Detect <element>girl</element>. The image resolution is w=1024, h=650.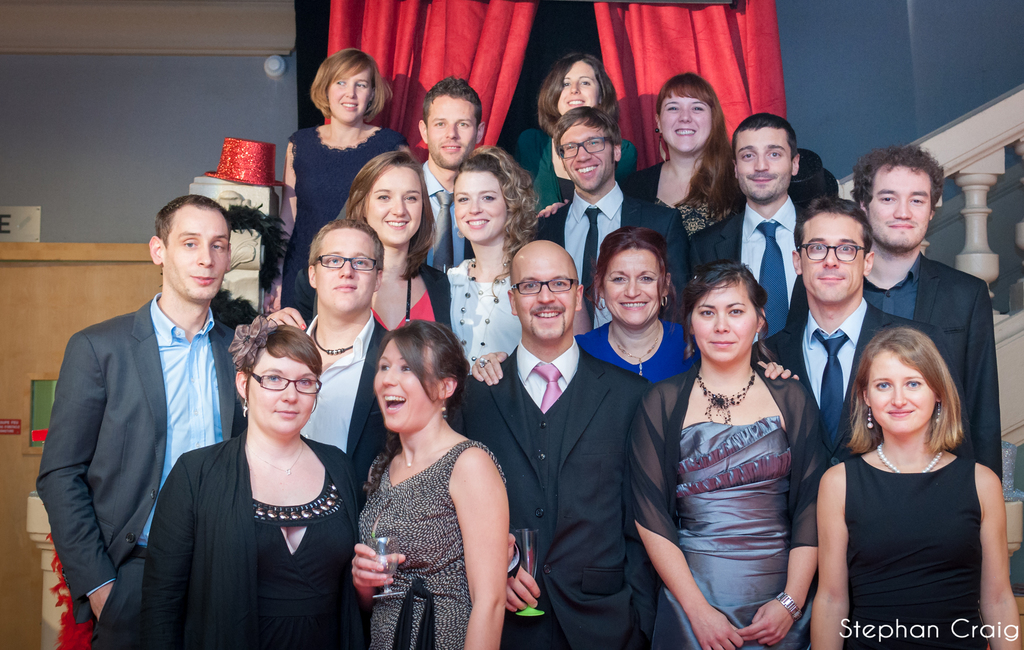
BBox(813, 329, 1023, 649).
